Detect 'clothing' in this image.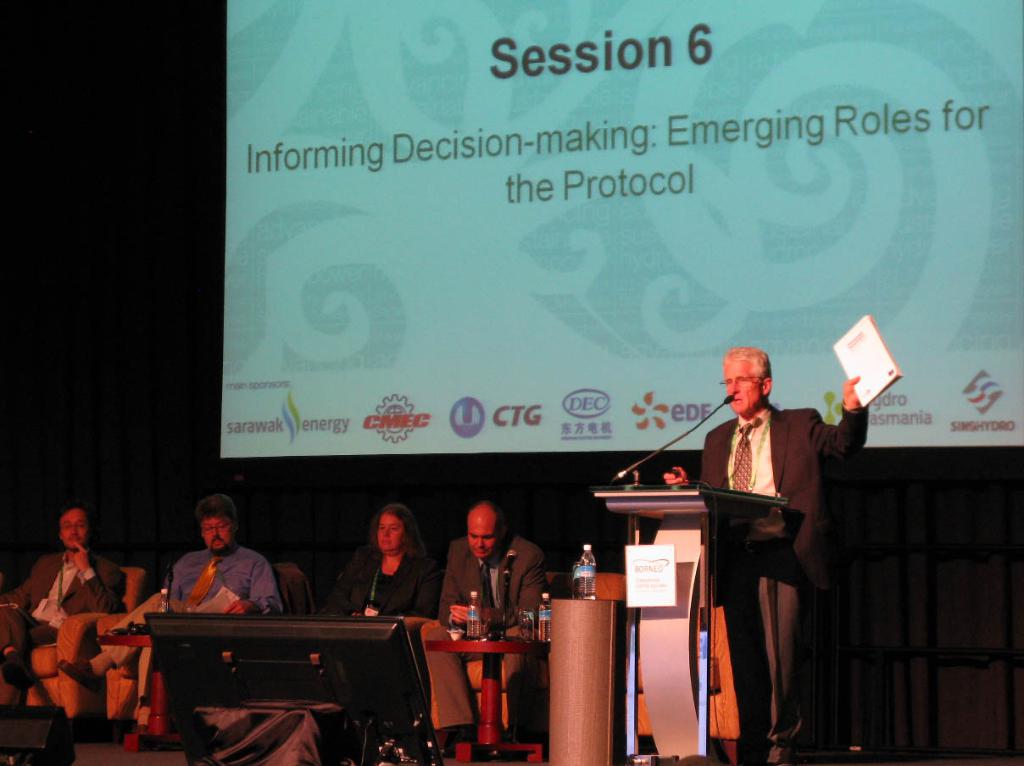
Detection: select_region(331, 555, 430, 613).
